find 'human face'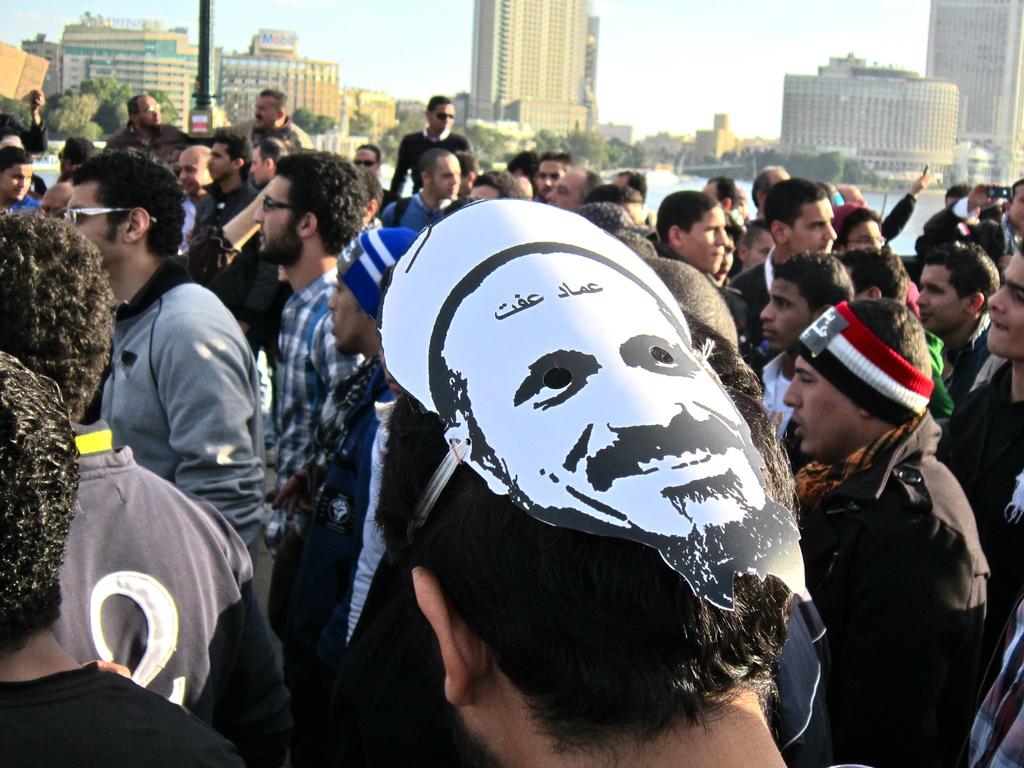
bbox(0, 133, 28, 158)
